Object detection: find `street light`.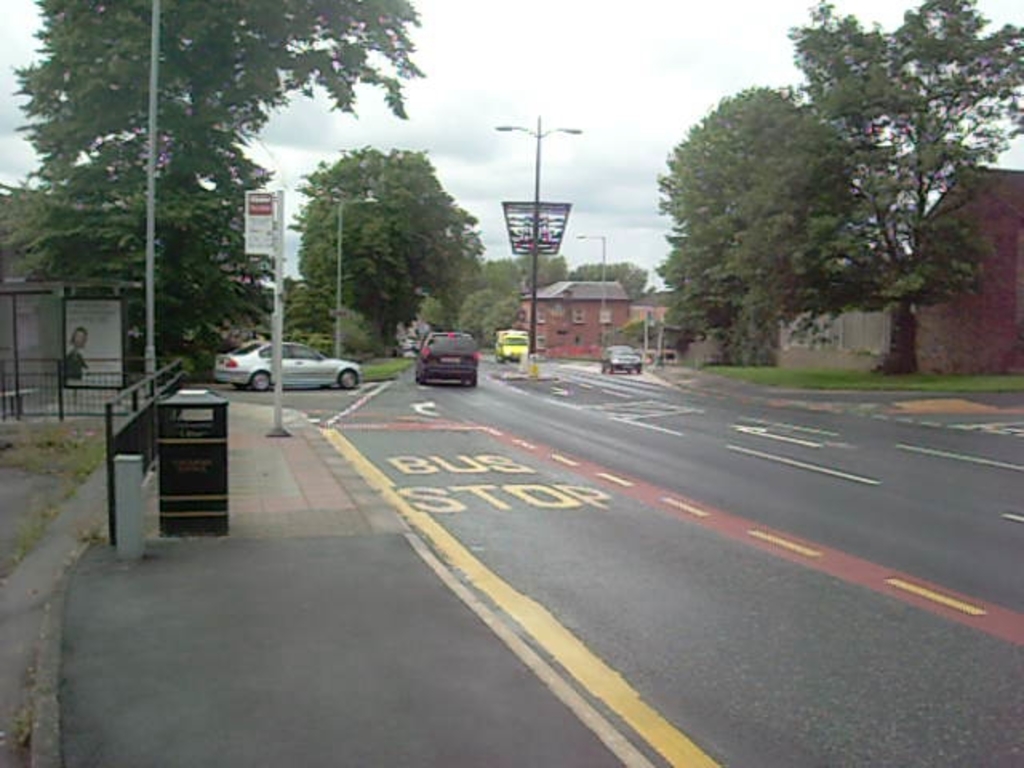
498,112,582,376.
